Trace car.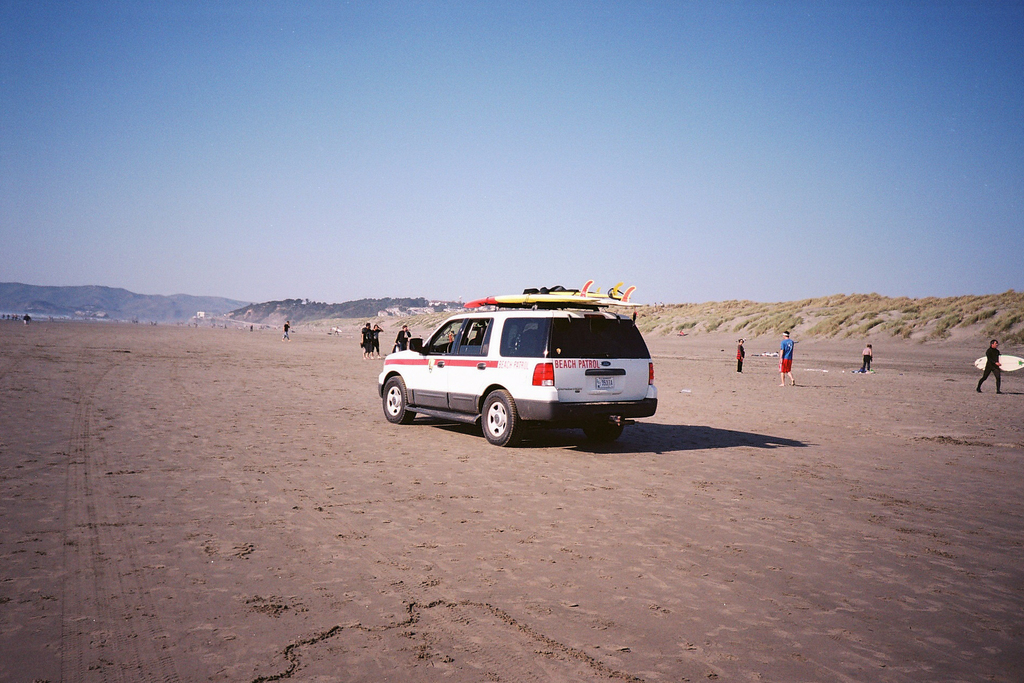
Traced to select_region(378, 285, 657, 449).
